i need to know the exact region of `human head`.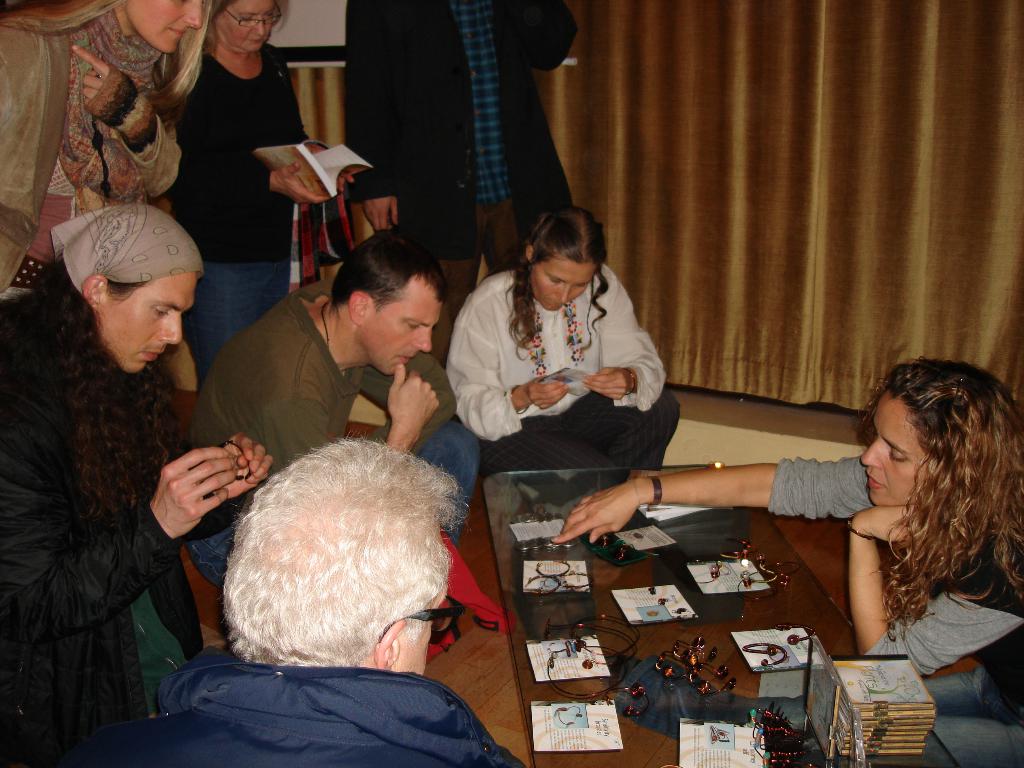
Region: BBox(202, 0, 287, 56).
